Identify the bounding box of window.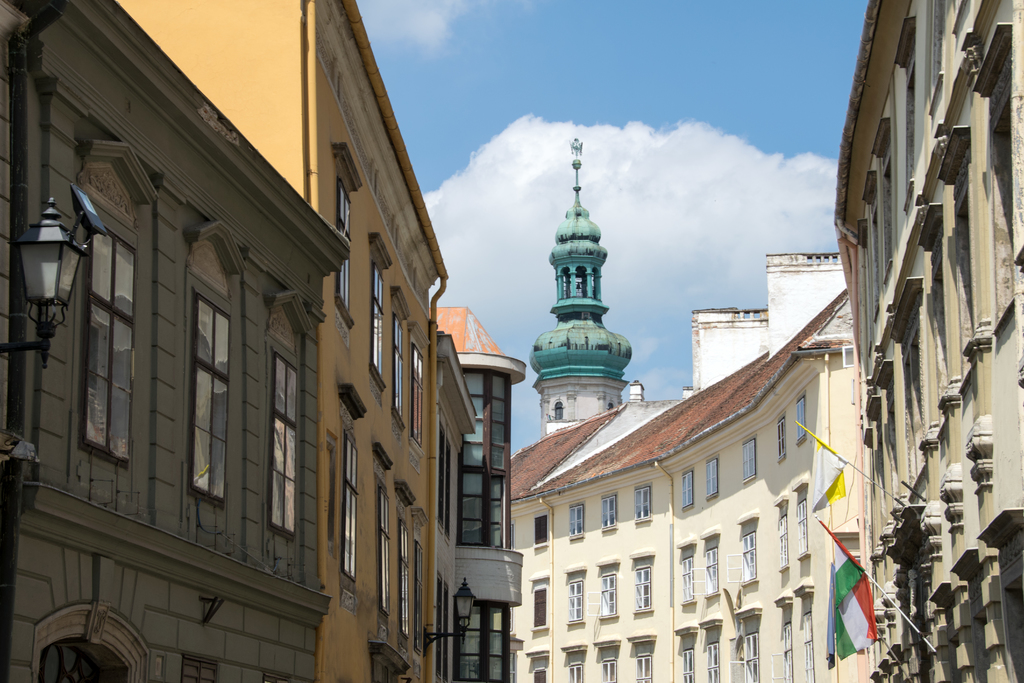
<bbox>602, 661, 616, 682</bbox>.
